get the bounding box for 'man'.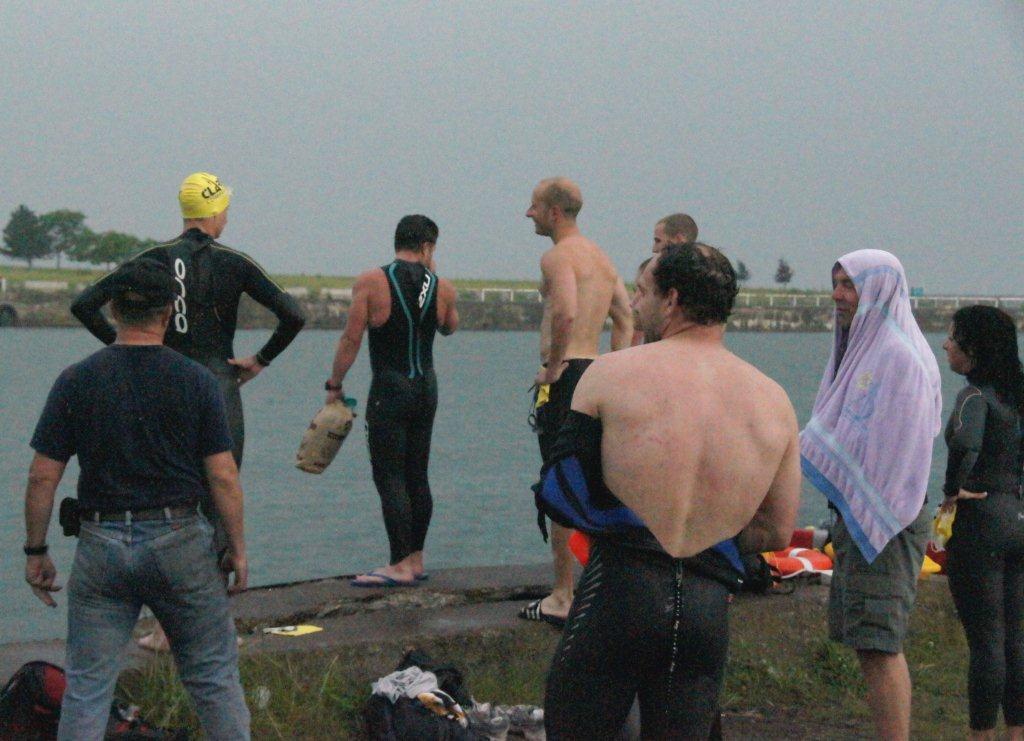
bbox=[70, 166, 304, 660].
